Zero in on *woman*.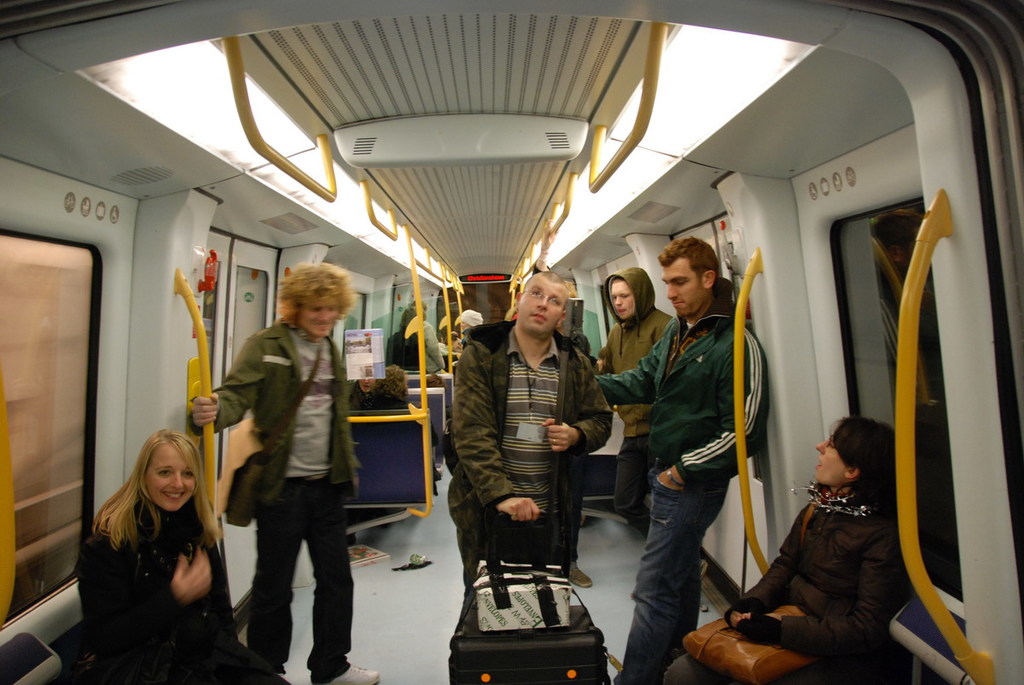
Zeroed in: (left=61, top=420, right=242, bottom=672).
